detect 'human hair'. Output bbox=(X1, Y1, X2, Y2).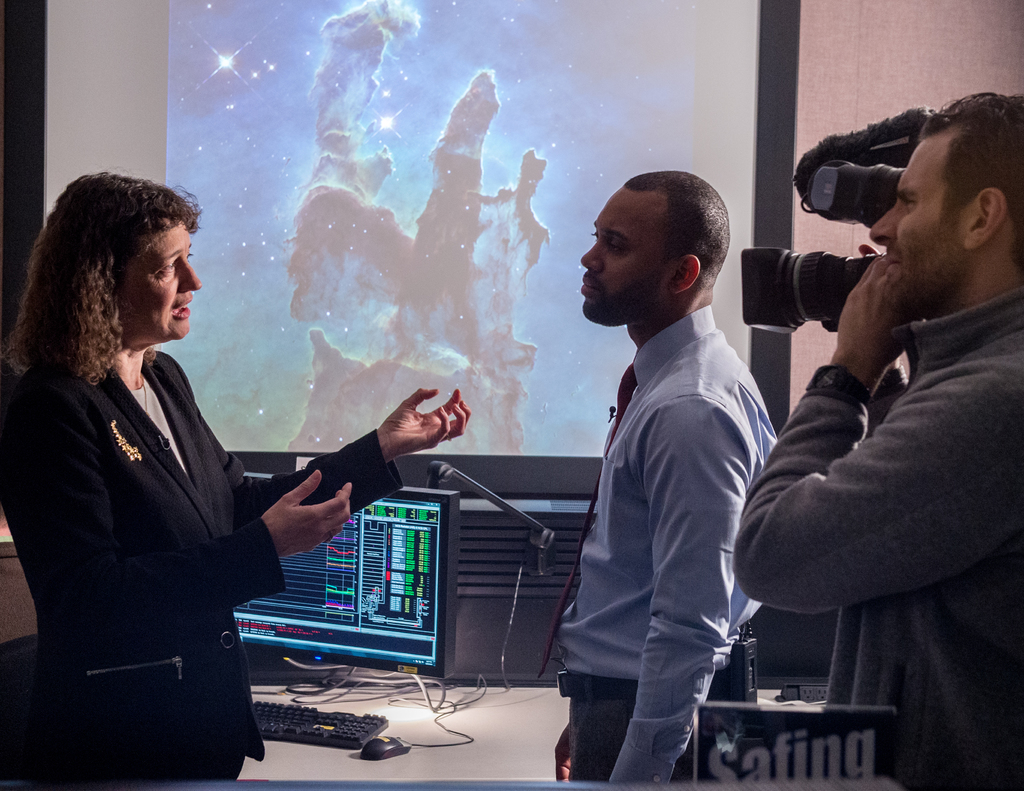
bbox=(917, 89, 1023, 264).
